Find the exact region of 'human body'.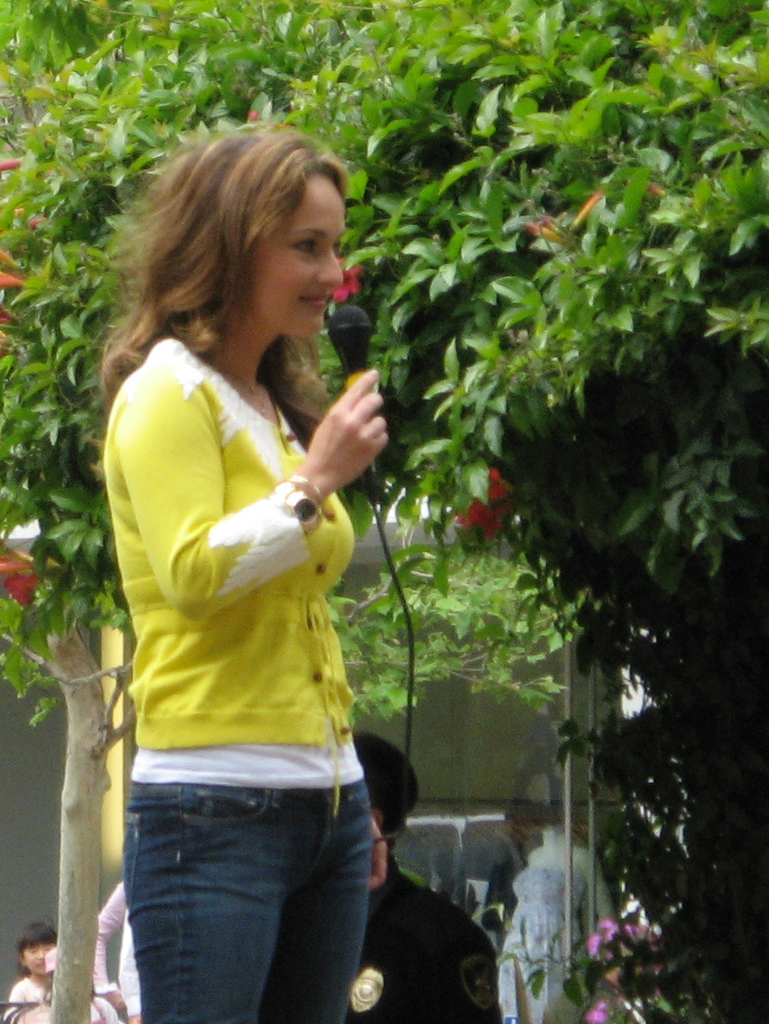
Exact region: (96,887,142,1023).
